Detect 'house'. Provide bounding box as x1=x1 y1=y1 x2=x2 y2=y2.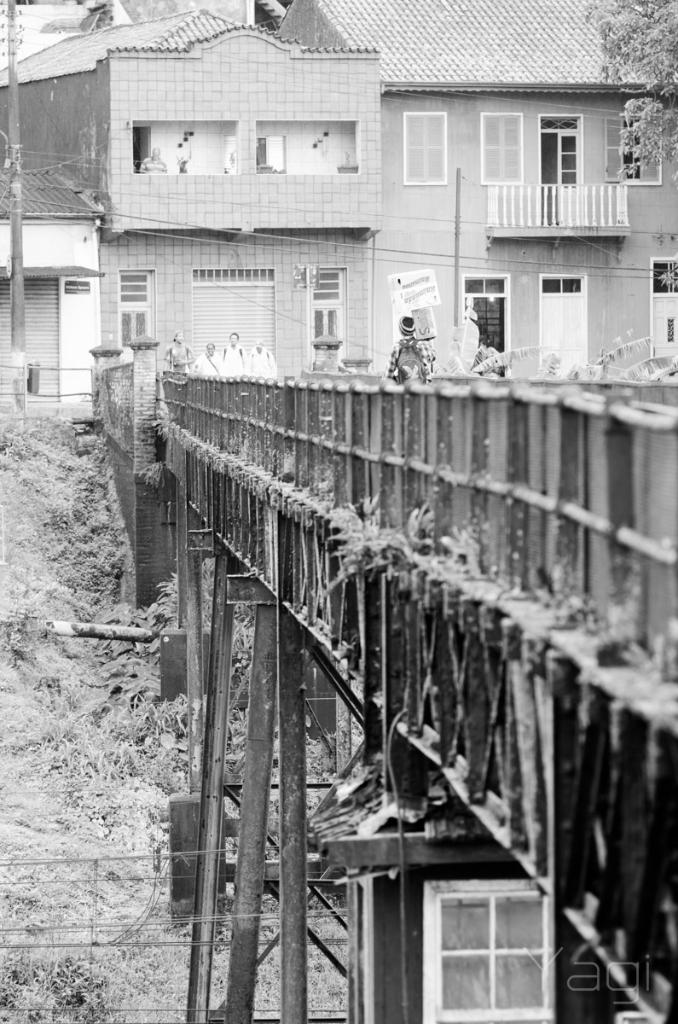
x1=278 y1=5 x2=670 y2=380.
